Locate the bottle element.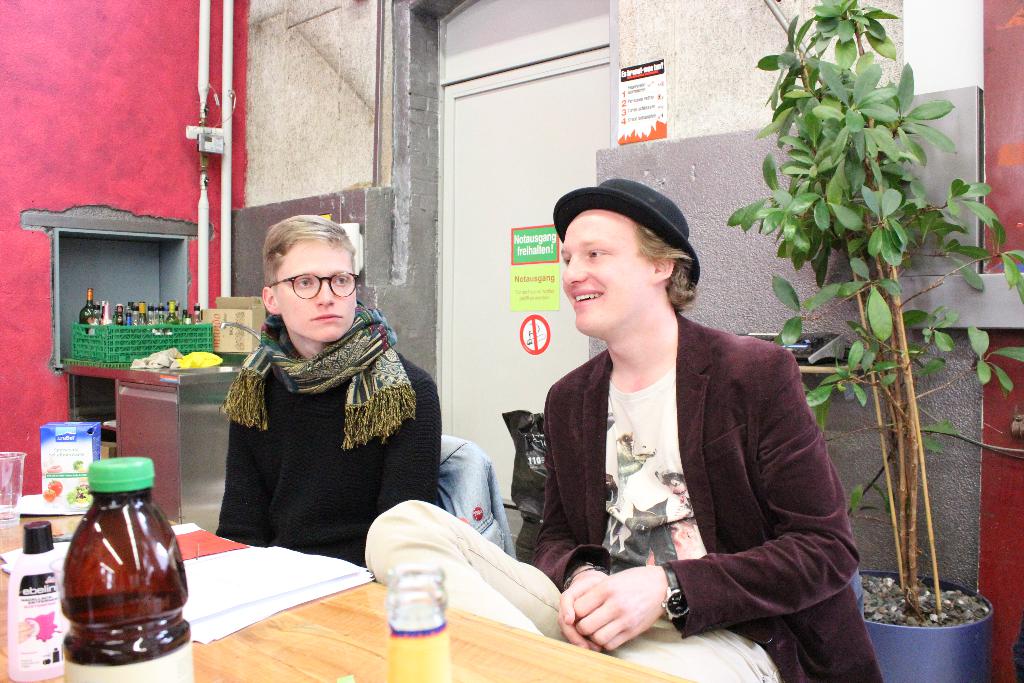
Element bbox: pyautogui.locateOnScreen(47, 459, 180, 663).
